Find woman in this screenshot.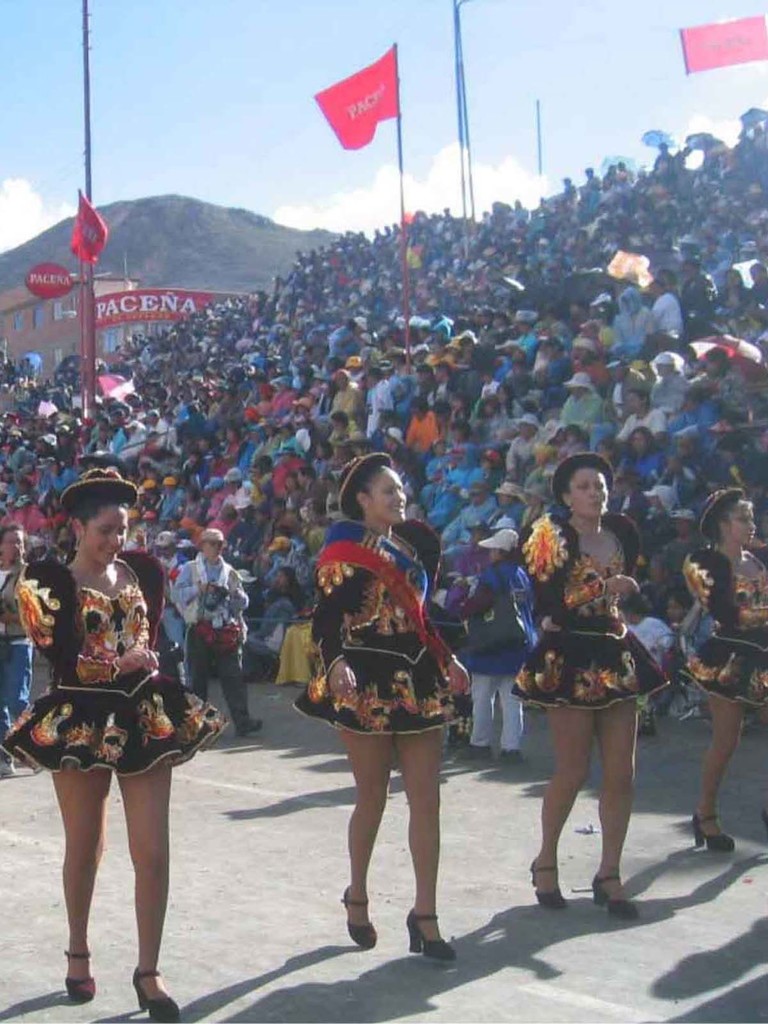
The bounding box for woman is (0,456,228,1023).
